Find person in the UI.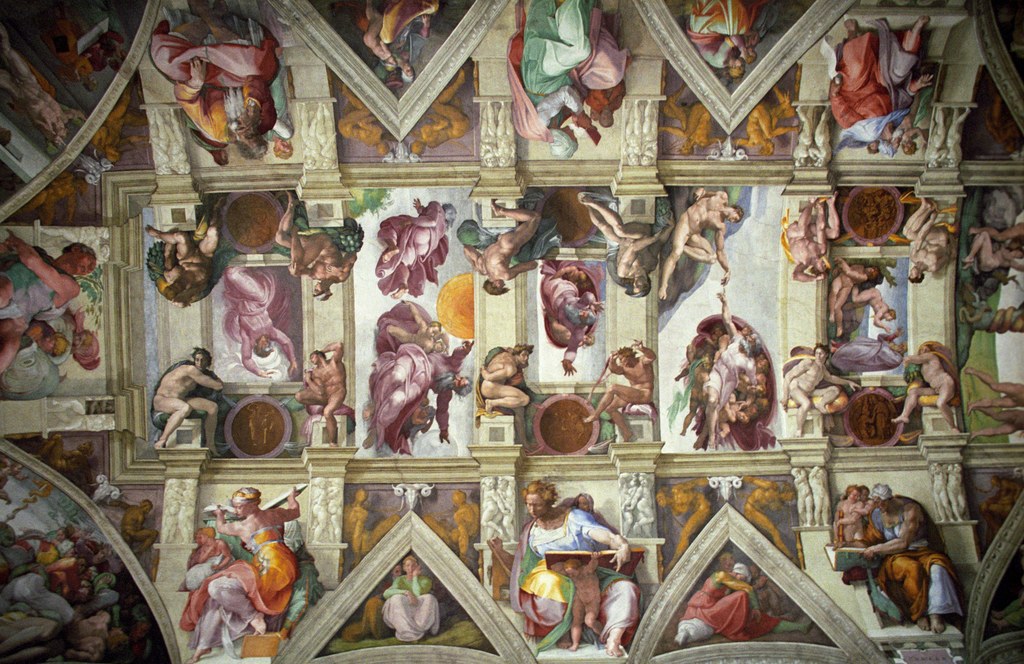
UI element at [713,293,762,441].
